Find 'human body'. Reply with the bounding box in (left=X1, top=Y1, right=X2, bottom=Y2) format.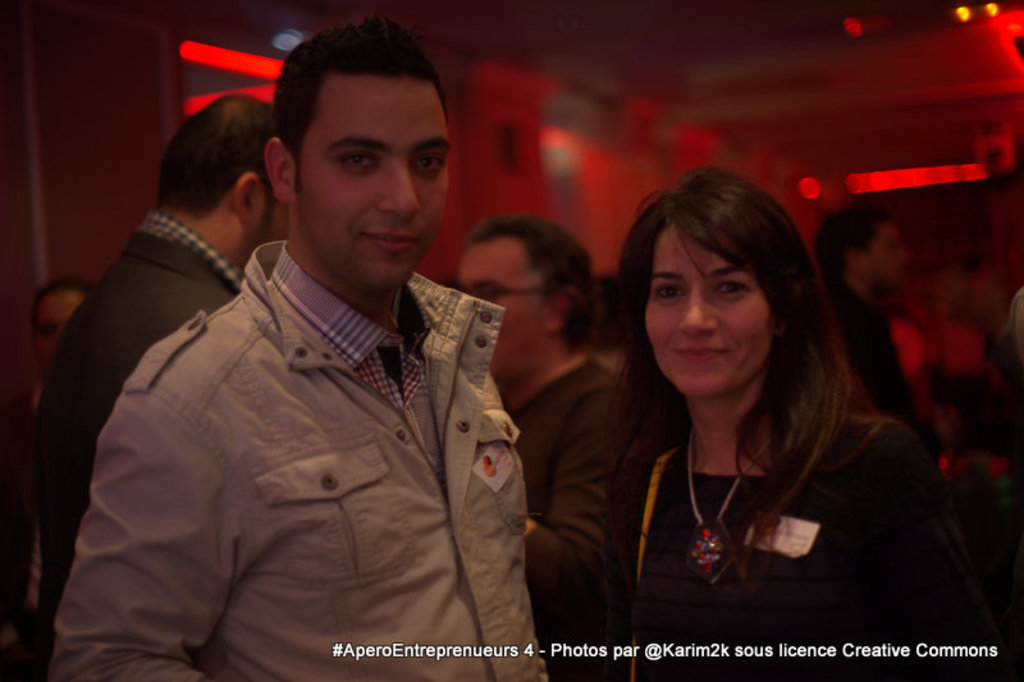
(left=54, top=233, right=568, bottom=681).
